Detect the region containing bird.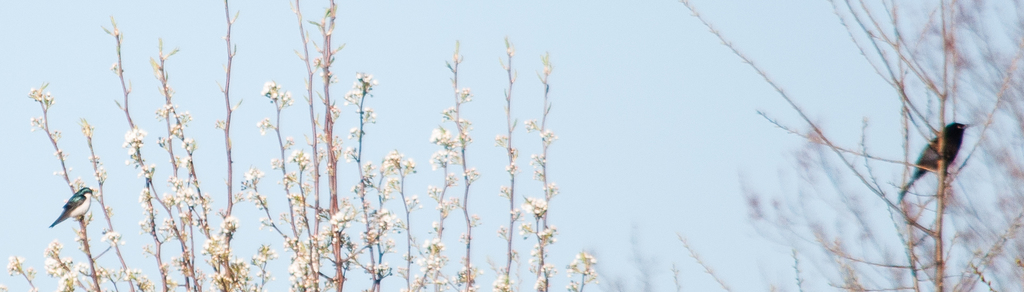
909/117/976/188.
